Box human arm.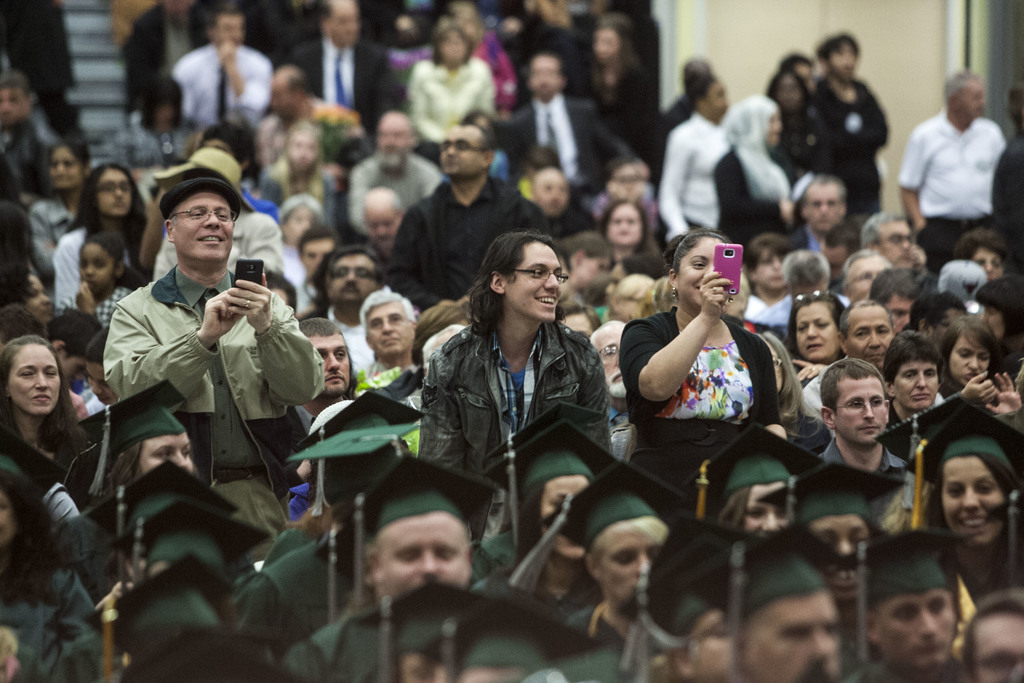
x1=757 y1=338 x2=787 y2=441.
